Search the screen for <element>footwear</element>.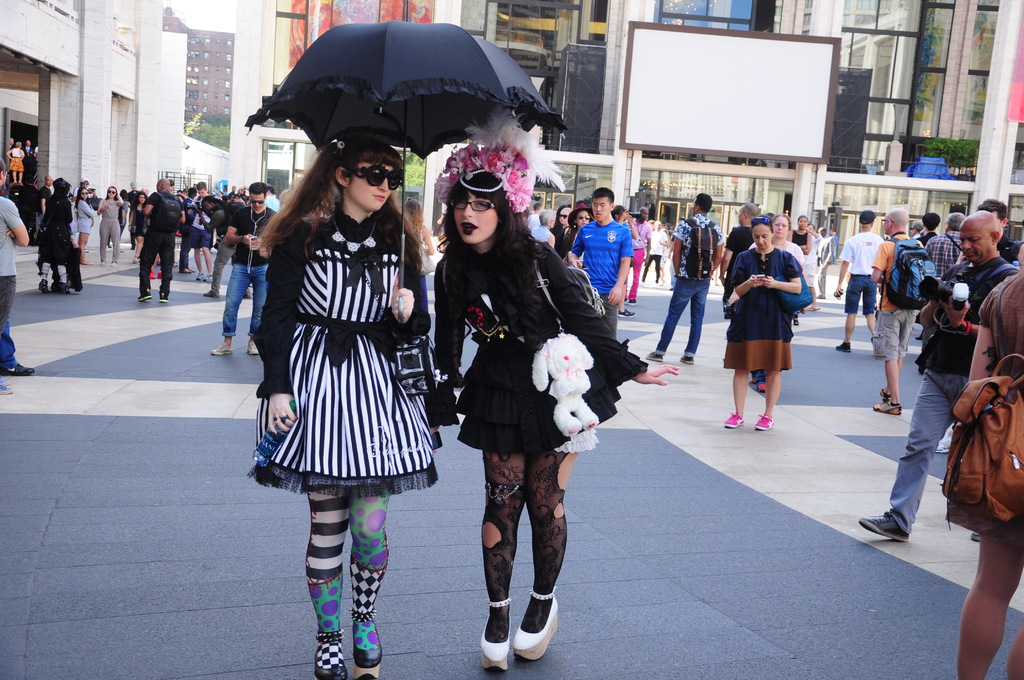
Found at select_region(678, 350, 692, 359).
